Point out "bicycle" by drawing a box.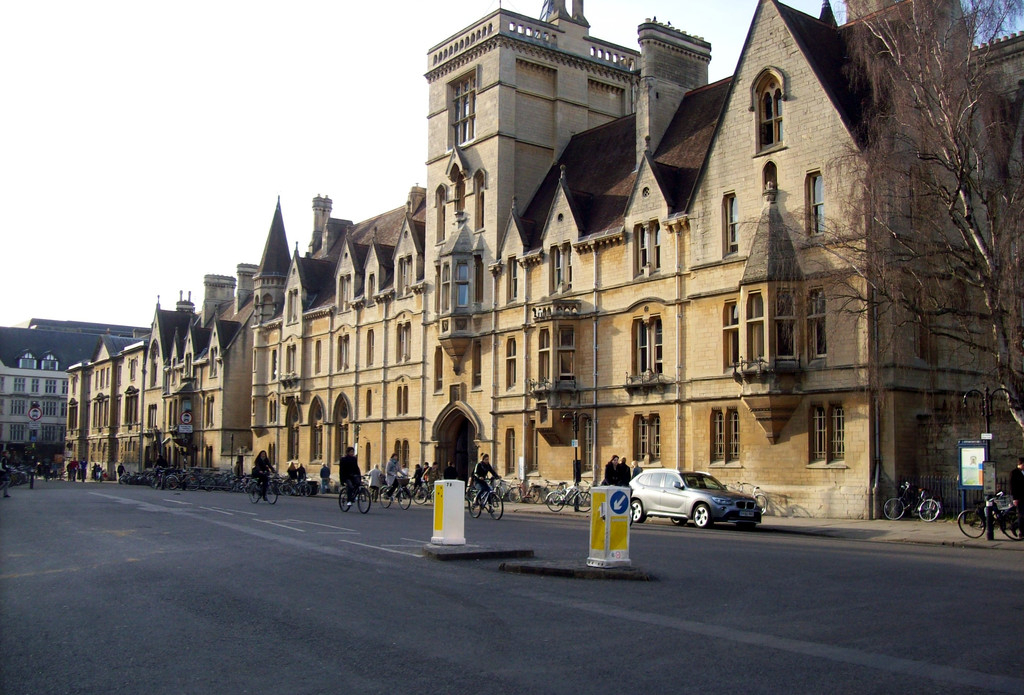
{"left": 335, "top": 475, "right": 372, "bottom": 515}.
